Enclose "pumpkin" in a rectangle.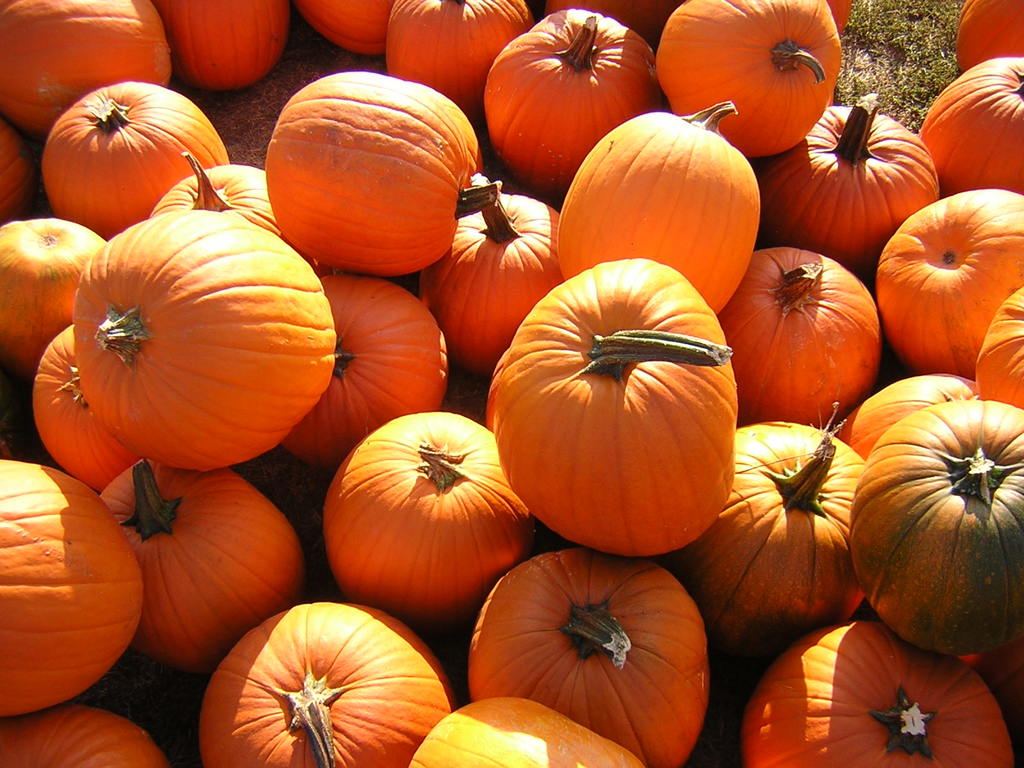
492 255 737 564.
